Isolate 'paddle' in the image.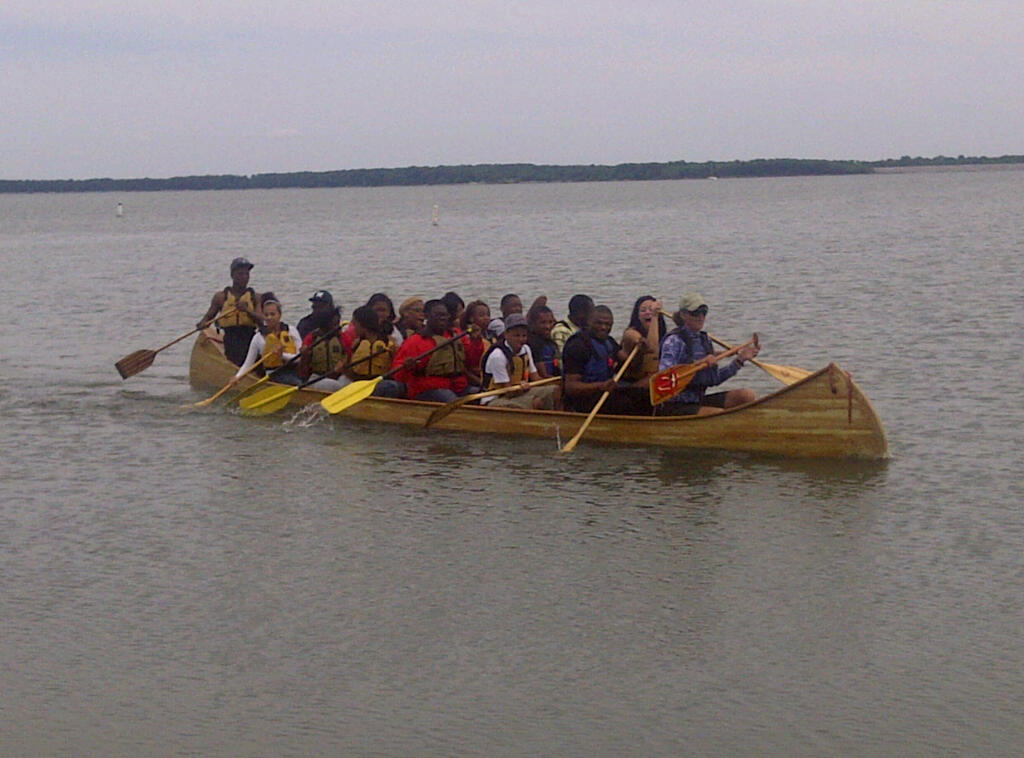
Isolated region: bbox=[235, 350, 386, 418].
